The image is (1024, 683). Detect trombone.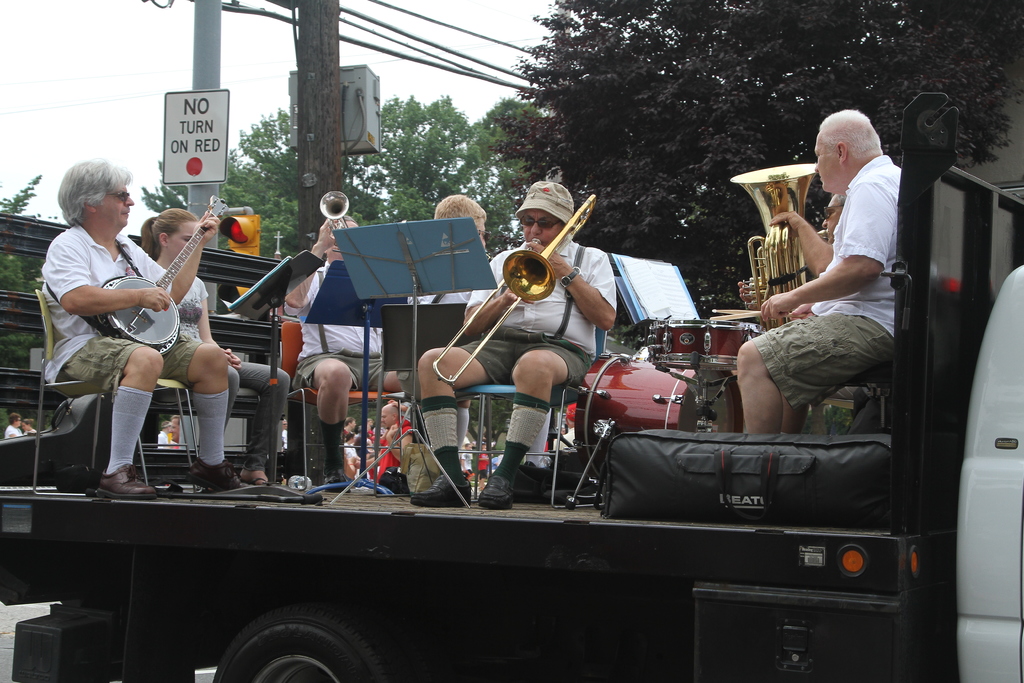
Detection: {"x1": 431, "y1": 194, "x2": 598, "y2": 382}.
